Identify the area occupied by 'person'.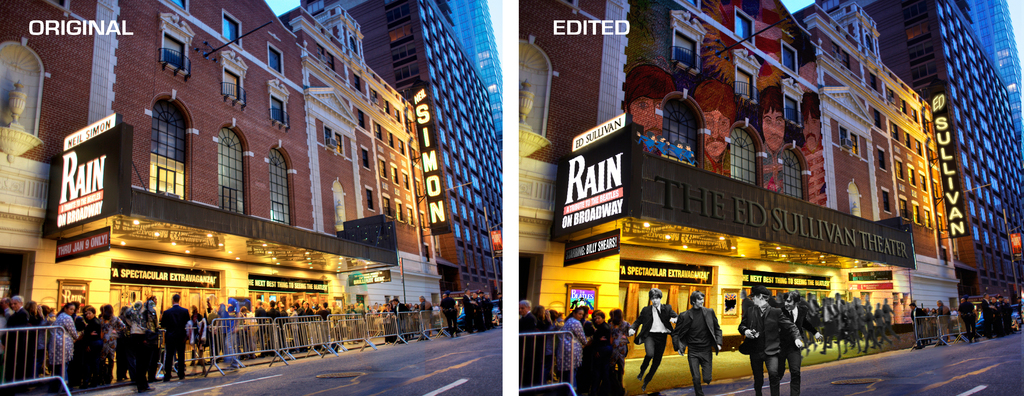
Area: box(752, 281, 817, 386).
